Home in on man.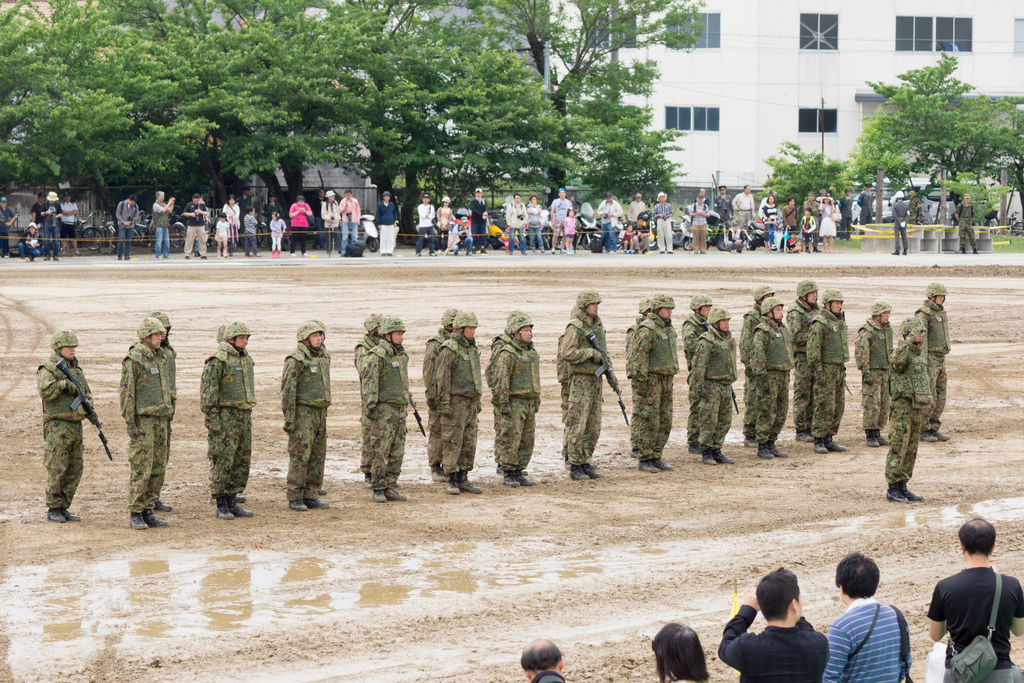
Homed in at [left=628, top=292, right=672, bottom=473].
